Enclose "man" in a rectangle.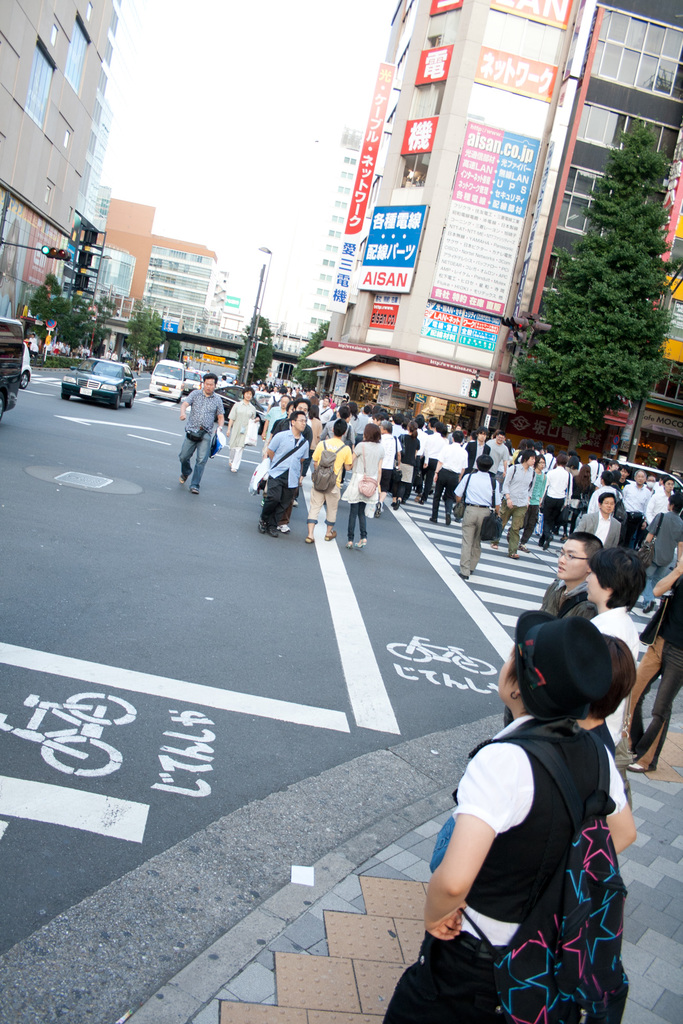
x1=411, y1=417, x2=431, y2=493.
